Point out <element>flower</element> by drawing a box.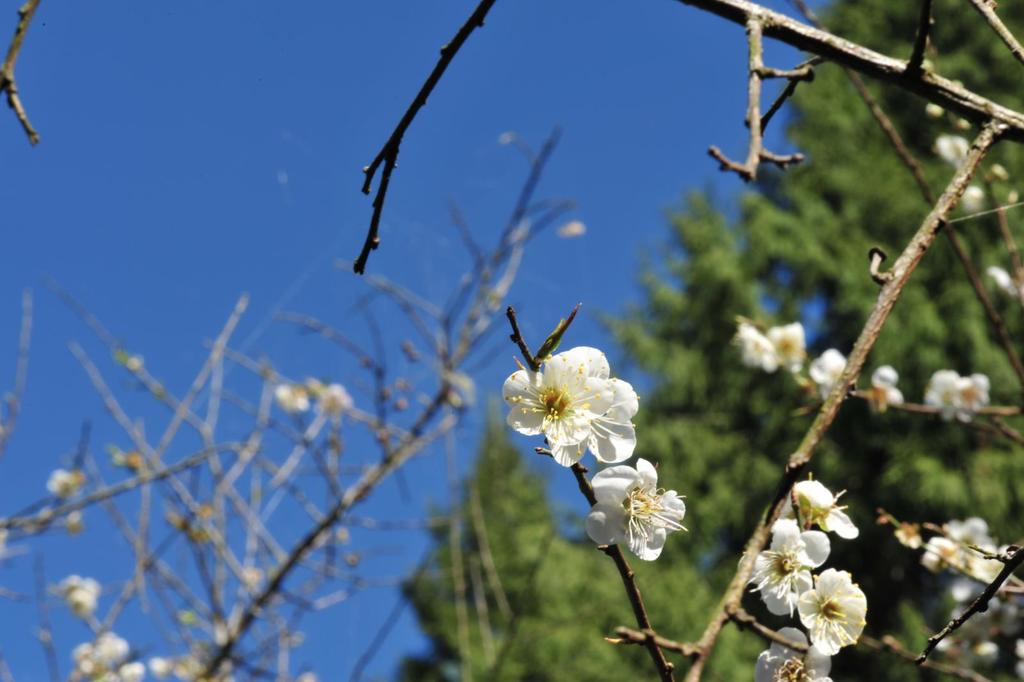
left=755, top=619, right=828, bottom=681.
